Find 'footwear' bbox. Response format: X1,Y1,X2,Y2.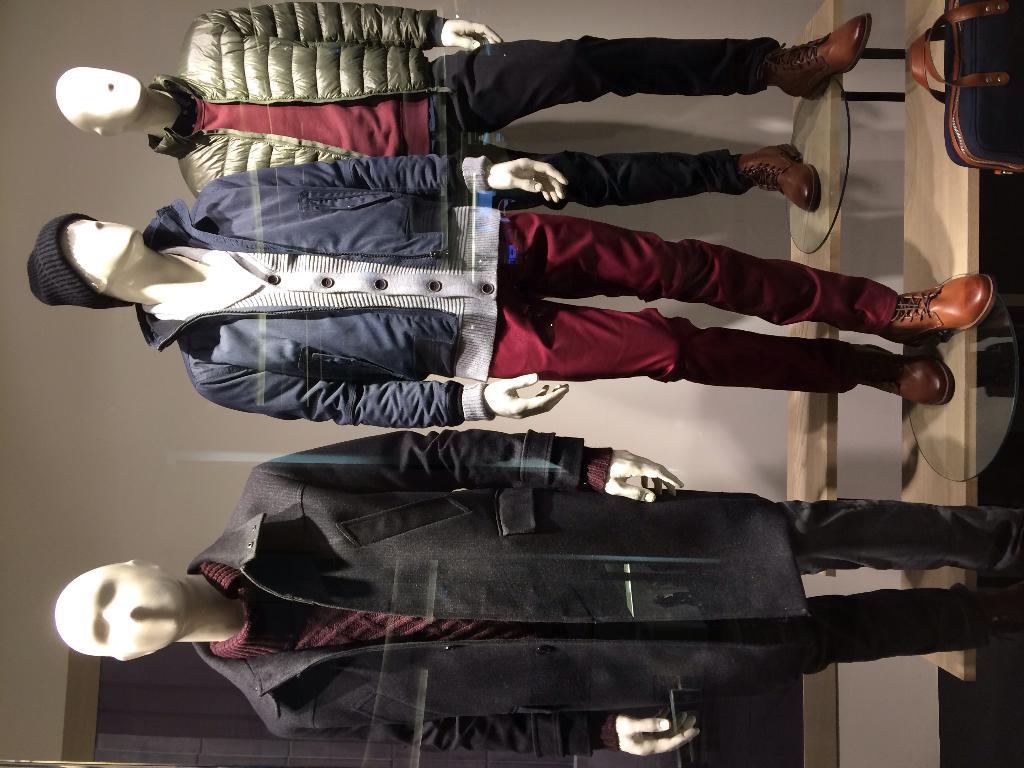
890,261,1004,338.
